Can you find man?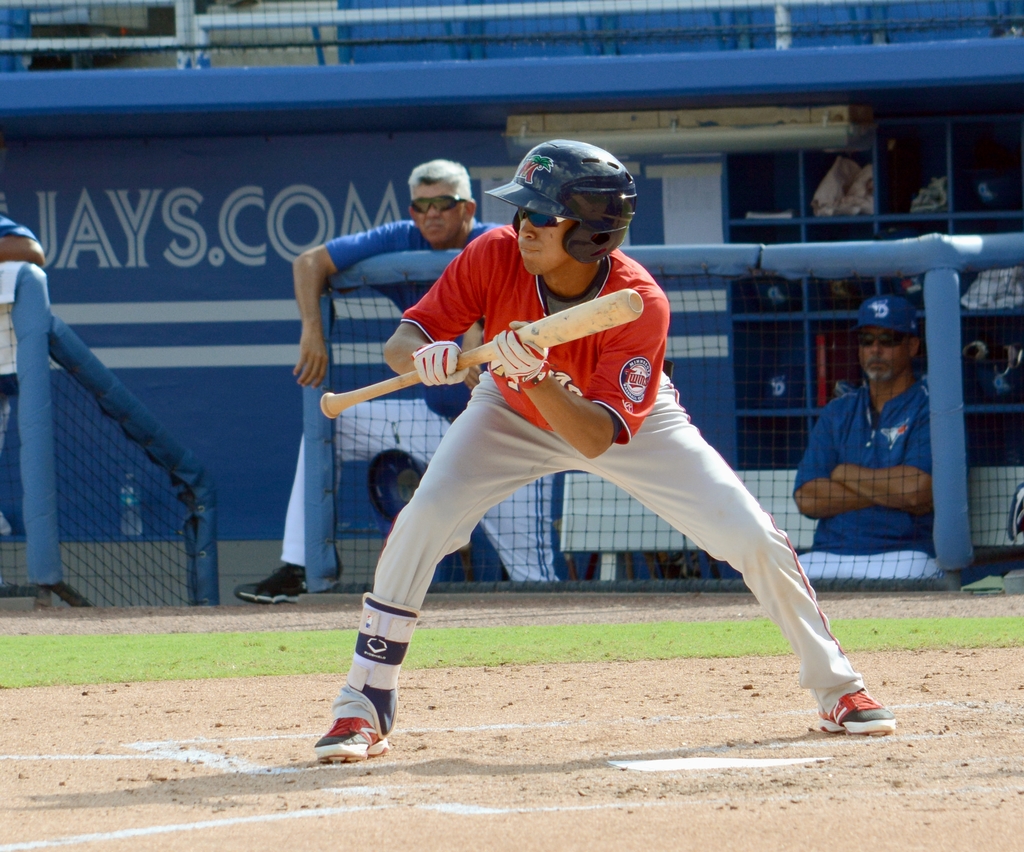
Yes, bounding box: detection(809, 334, 959, 575).
